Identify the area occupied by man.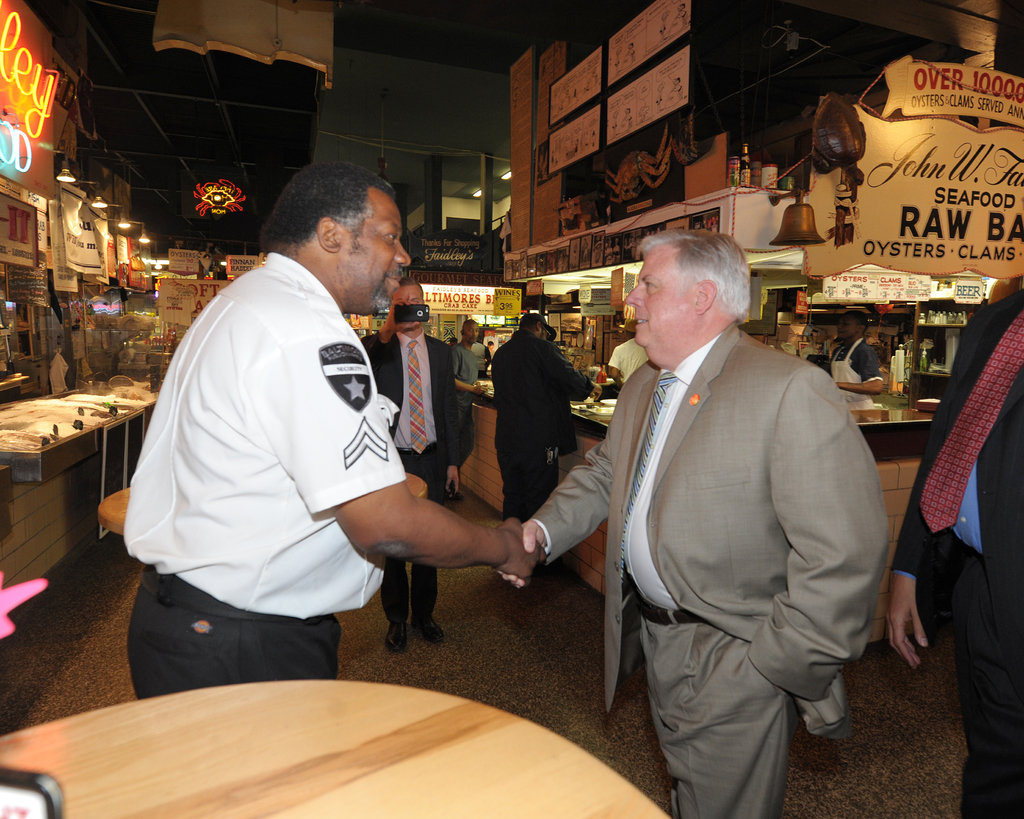
Area: (x1=607, y1=337, x2=654, y2=398).
